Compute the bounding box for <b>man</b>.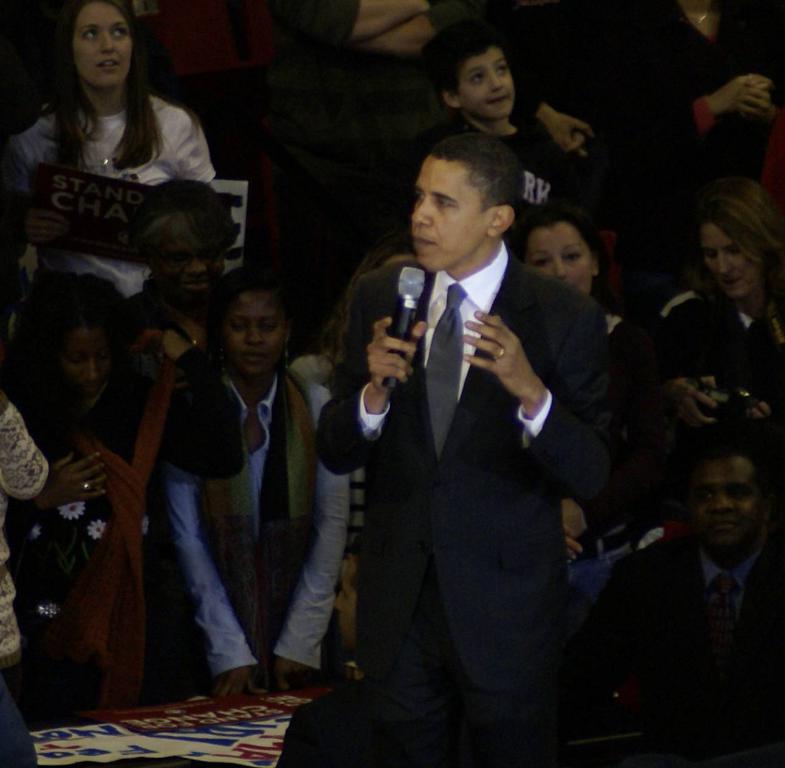
bbox(312, 99, 624, 759).
